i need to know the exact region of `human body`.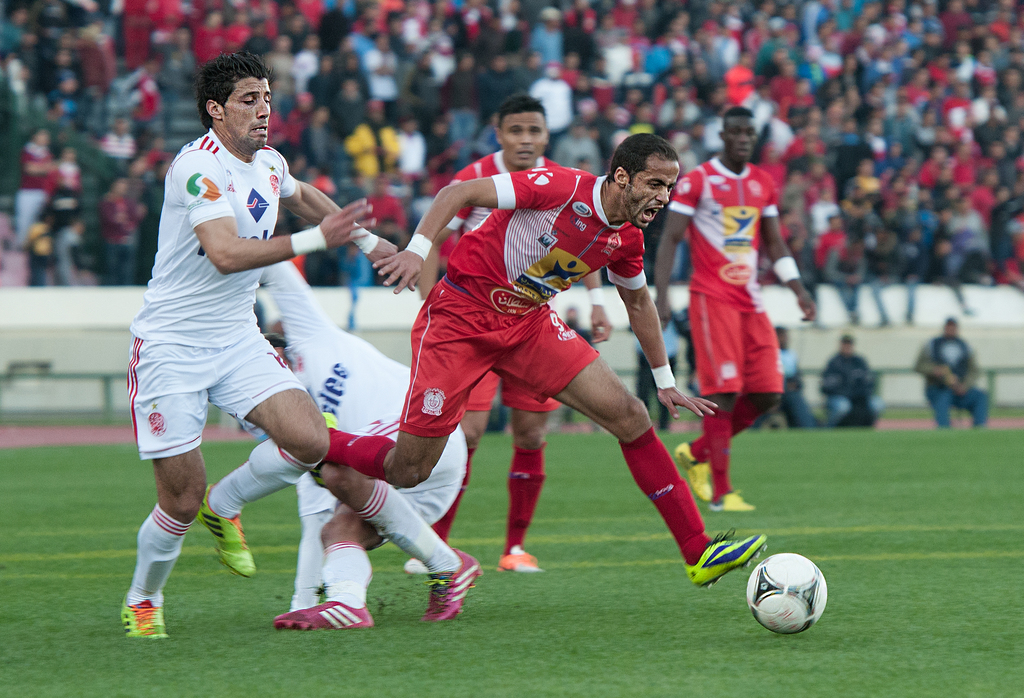
Region: <bbox>55, 205, 86, 282</bbox>.
